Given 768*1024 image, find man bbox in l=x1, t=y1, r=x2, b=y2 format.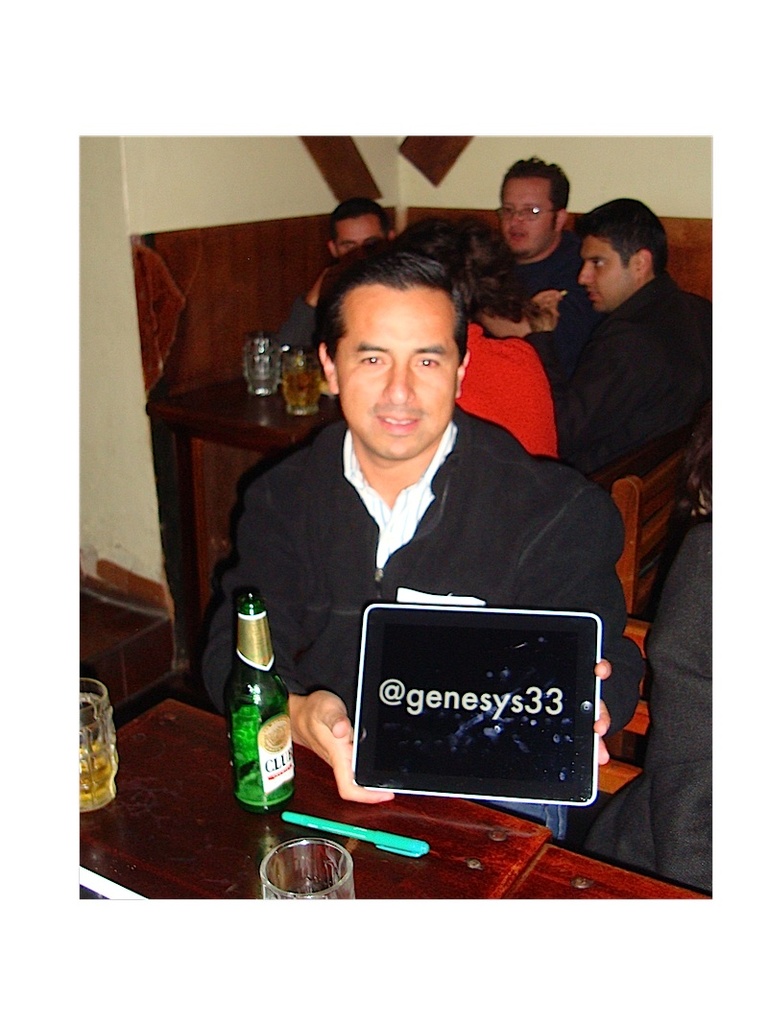
l=280, t=200, r=416, b=349.
